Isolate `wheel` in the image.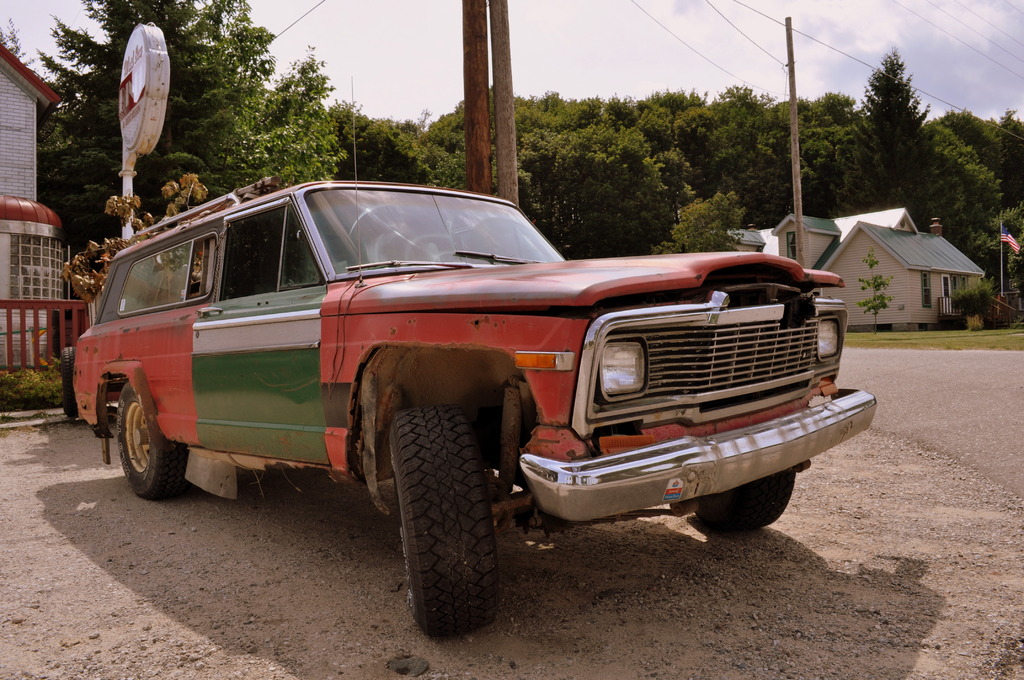
Isolated region: BBox(115, 382, 204, 500).
